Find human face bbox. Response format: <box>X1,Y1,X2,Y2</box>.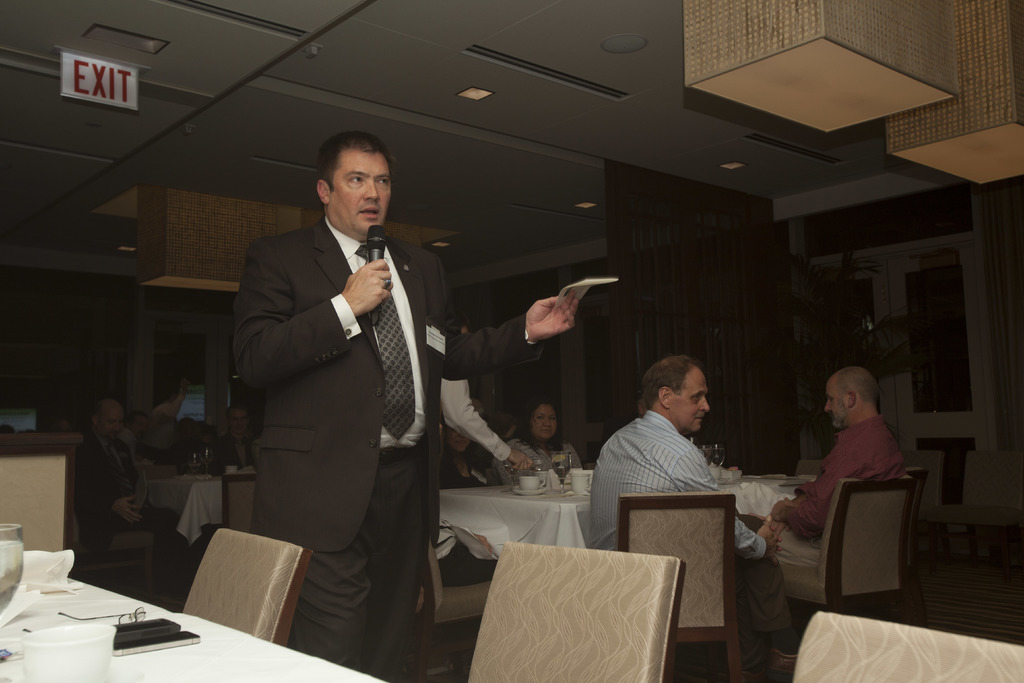
<box>673,369,707,432</box>.
